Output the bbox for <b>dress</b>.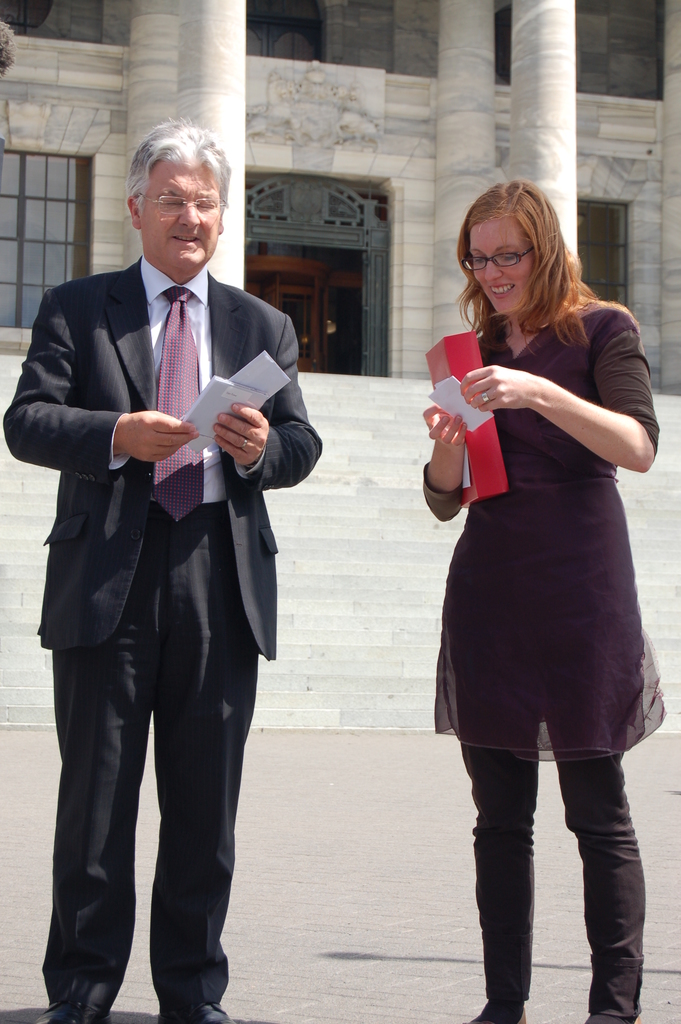
locate(431, 295, 667, 787).
